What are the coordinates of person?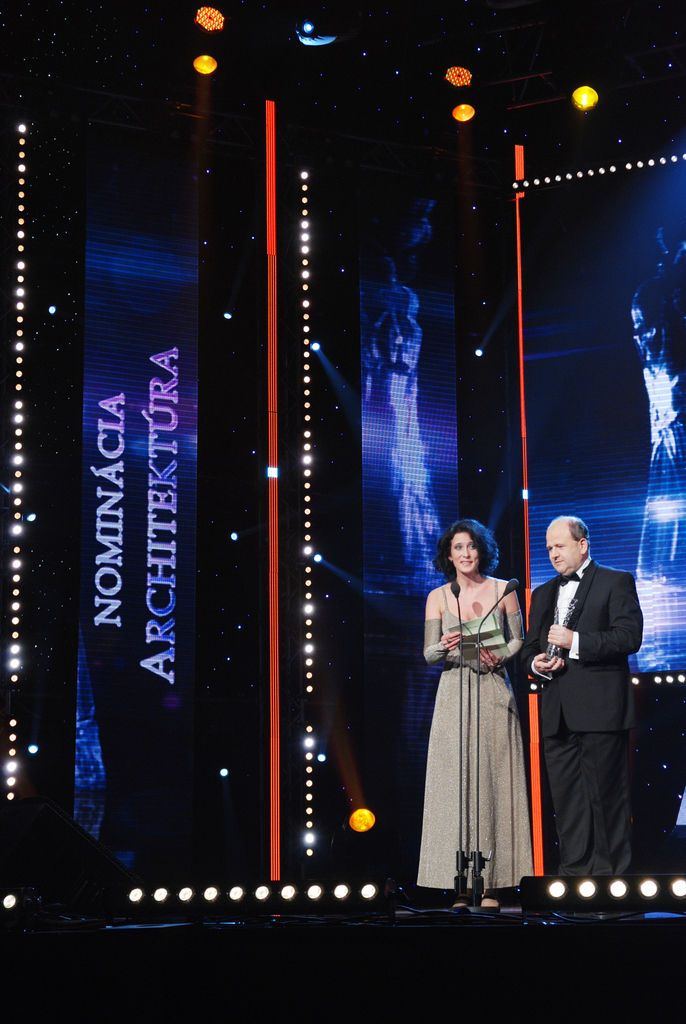
[512,512,645,879].
